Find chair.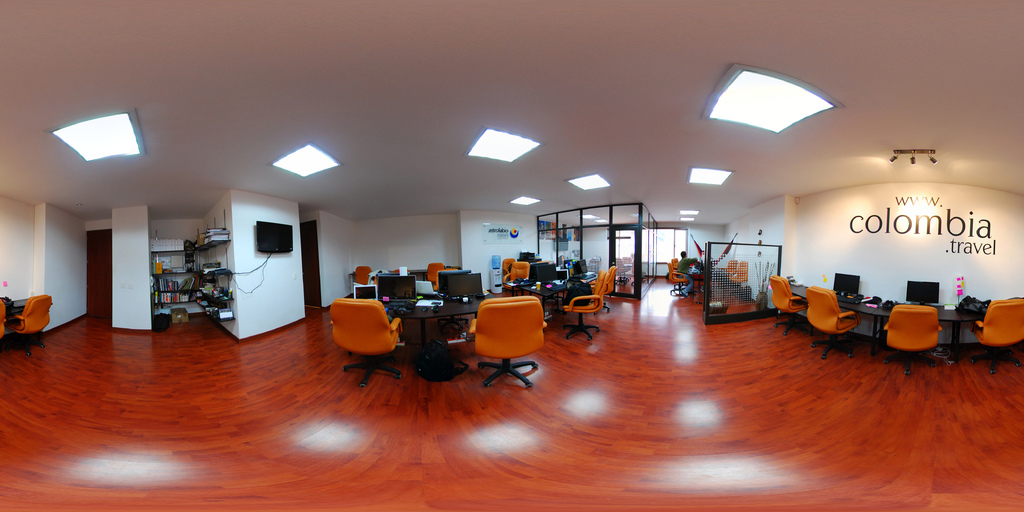
771:275:804:337.
